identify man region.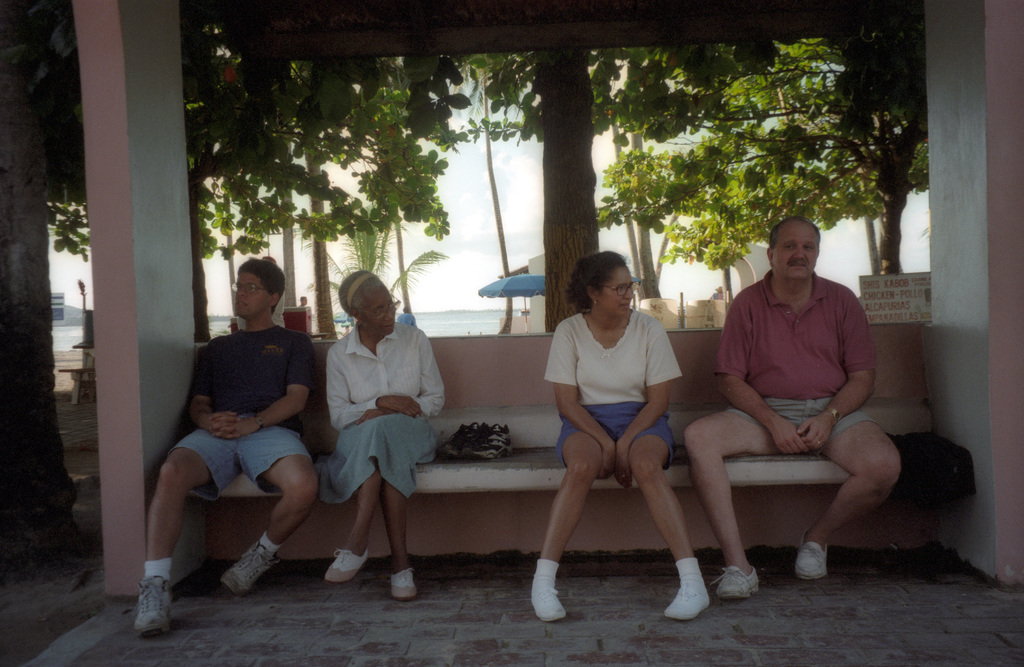
Region: [394, 303, 419, 323].
